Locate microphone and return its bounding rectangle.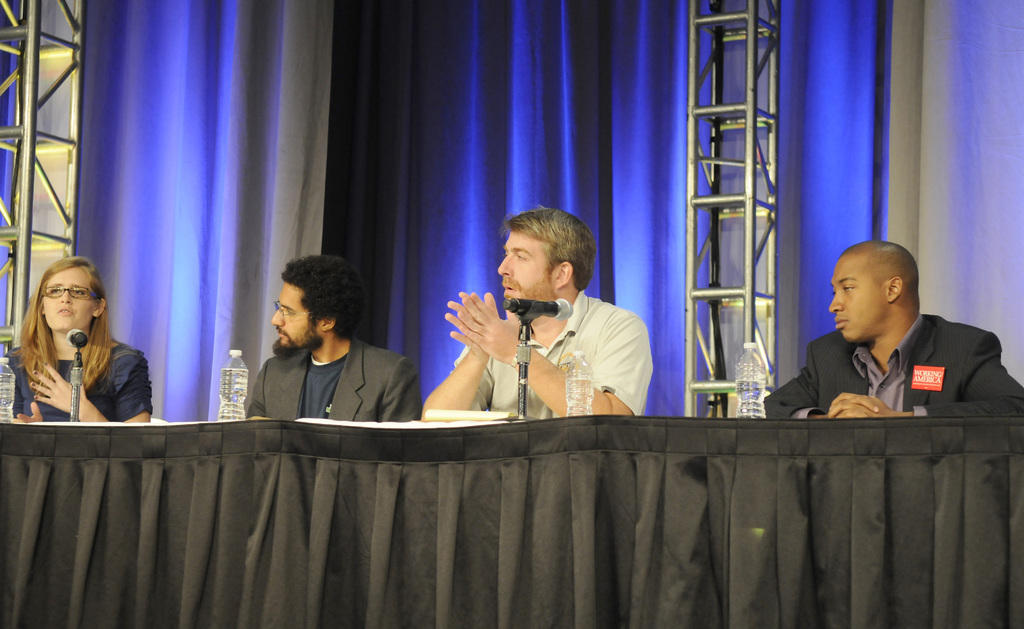
x1=60 y1=323 x2=94 y2=356.
